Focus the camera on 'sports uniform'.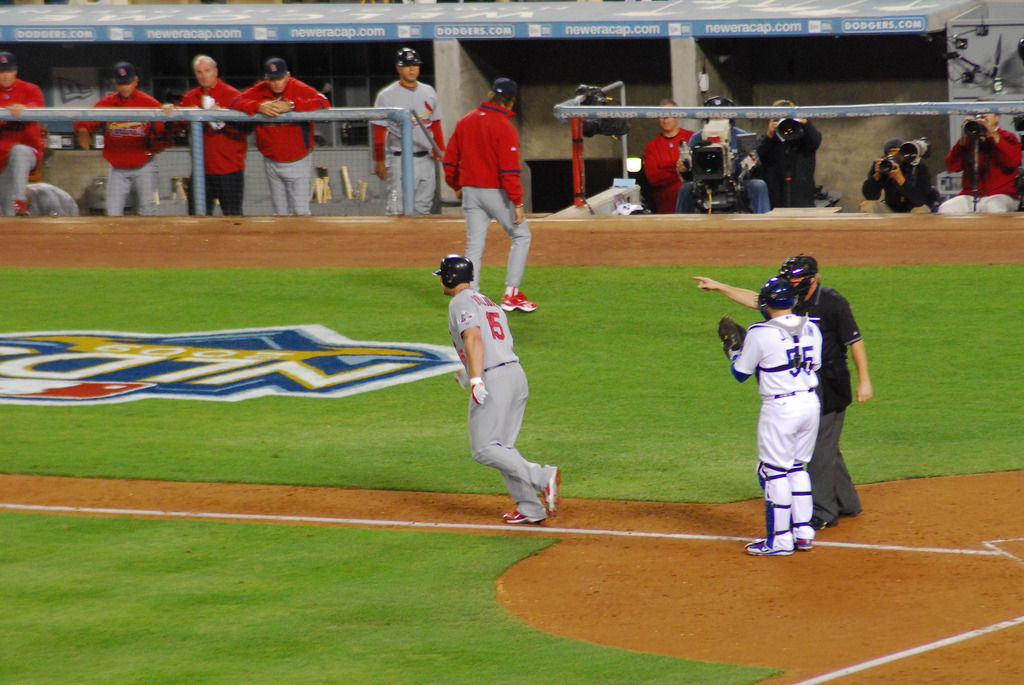
Focus region: [x1=172, y1=85, x2=245, y2=215].
